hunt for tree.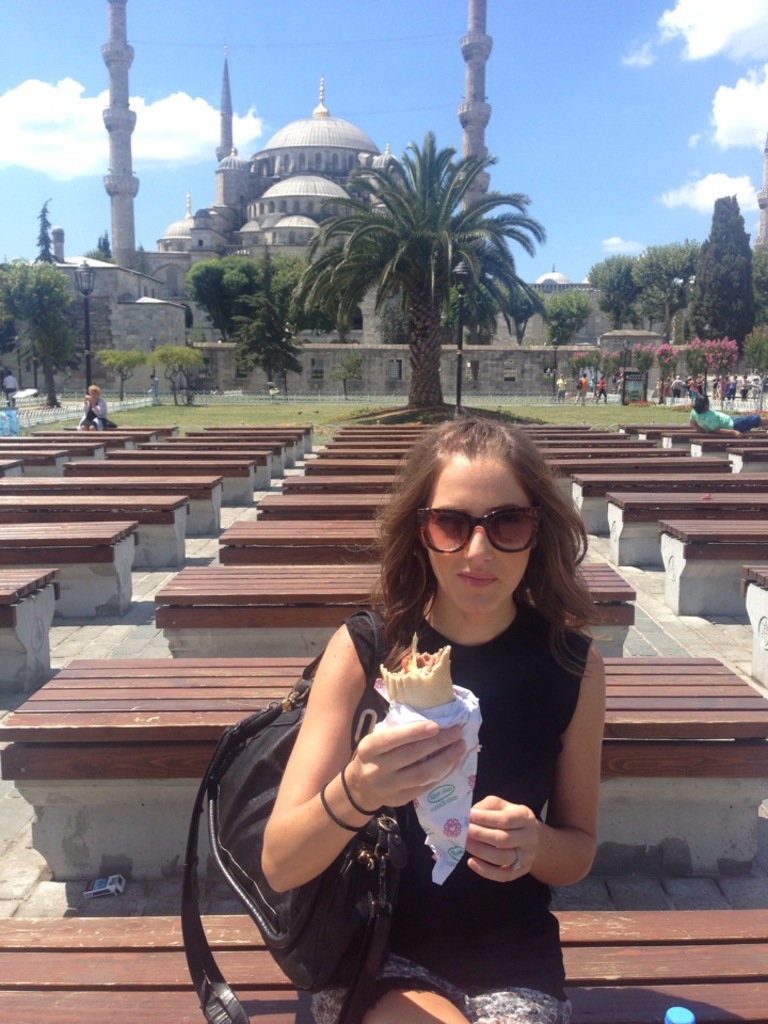
Hunted down at bbox(121, 238, 159, 276).
